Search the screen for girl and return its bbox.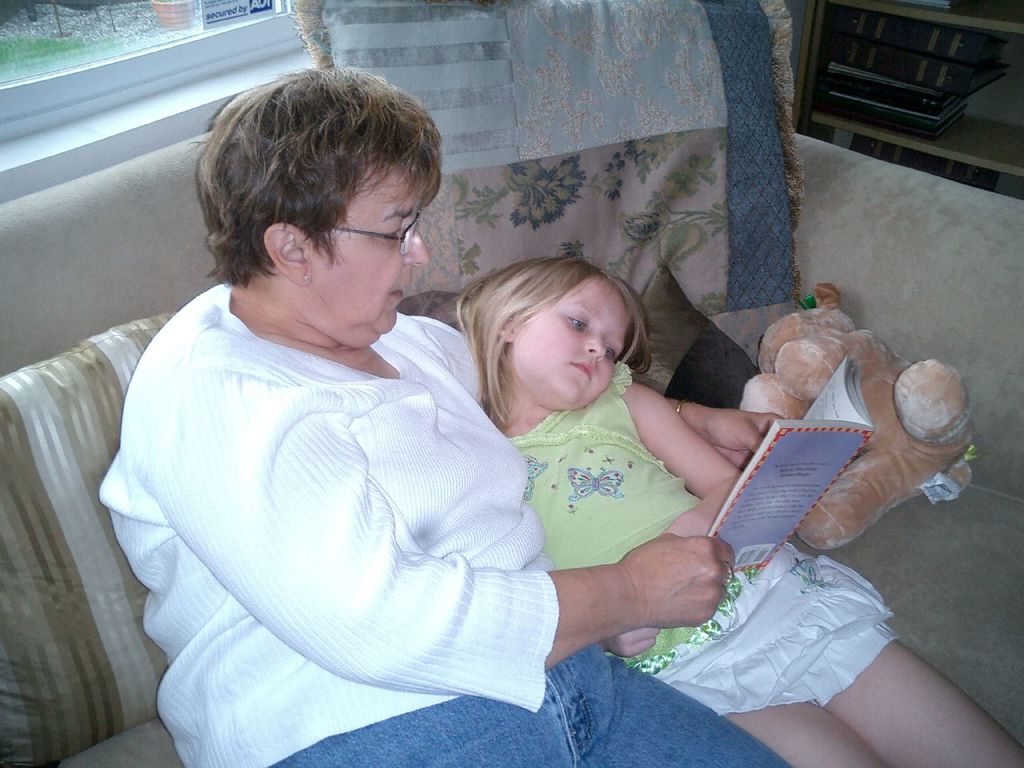
Found: [x1=433, y1=255, x2=1023, y2=767].
